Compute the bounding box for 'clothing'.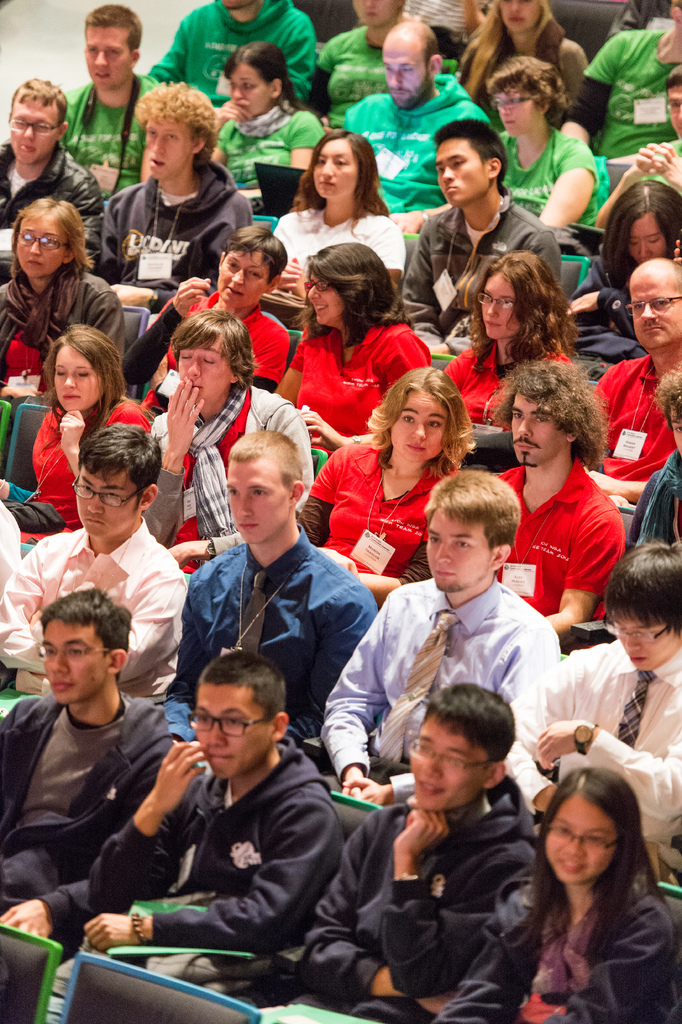
x1=180, y1=523, x2=373, y2=728.
